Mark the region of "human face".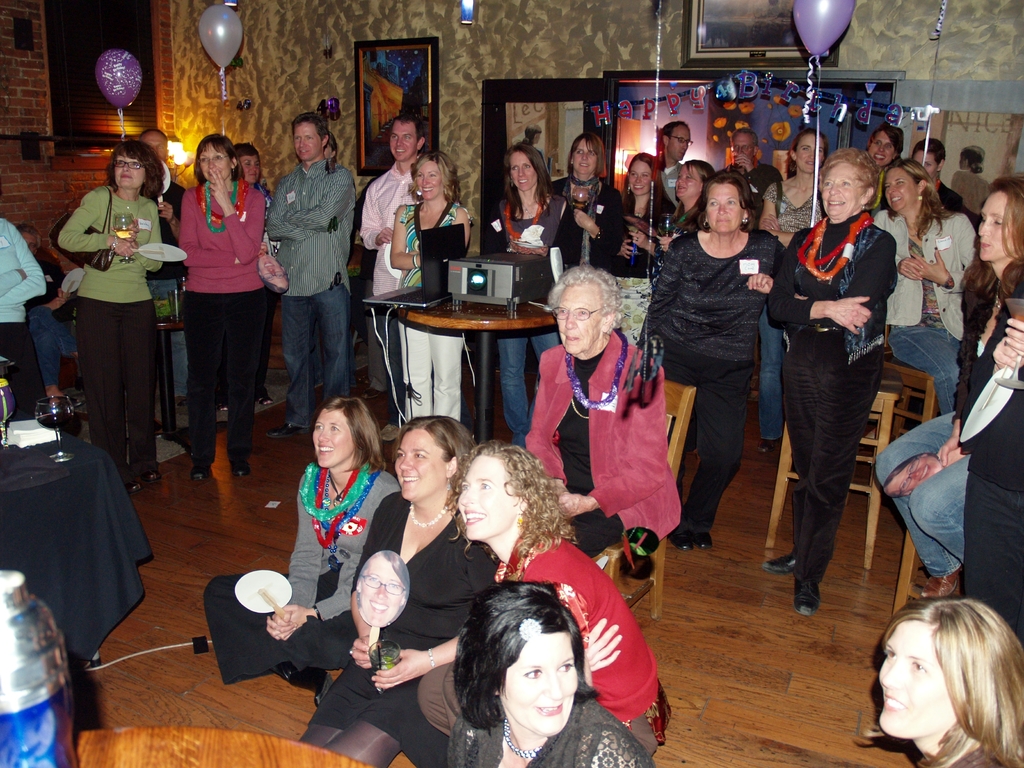
Region: (x1=675, y1=163, x2=700, y2=196).
